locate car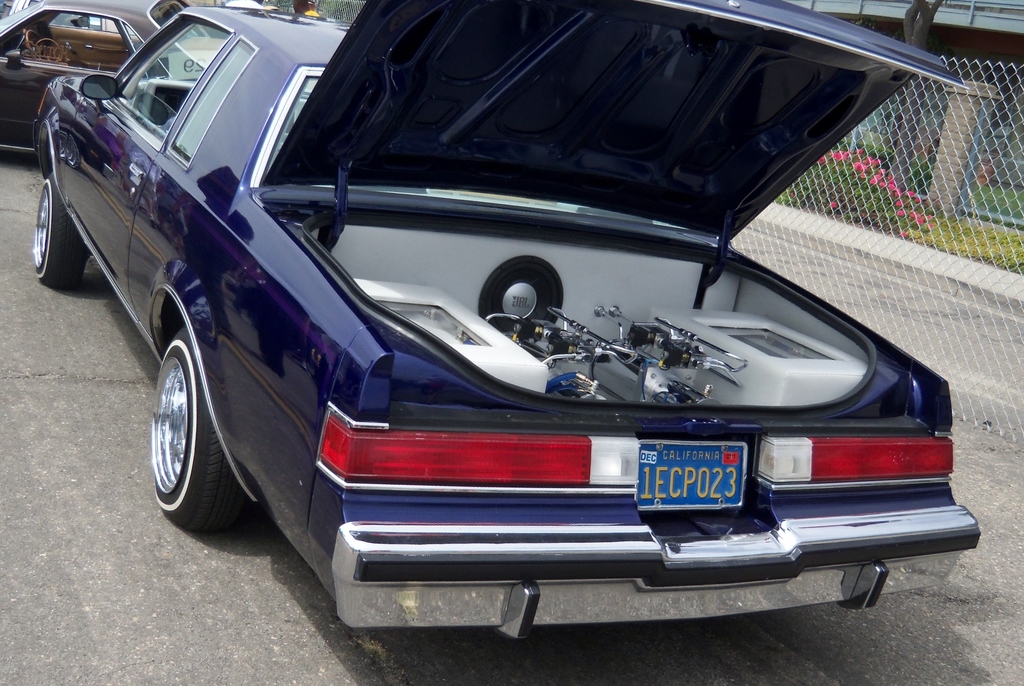
(32,0,977,640)
